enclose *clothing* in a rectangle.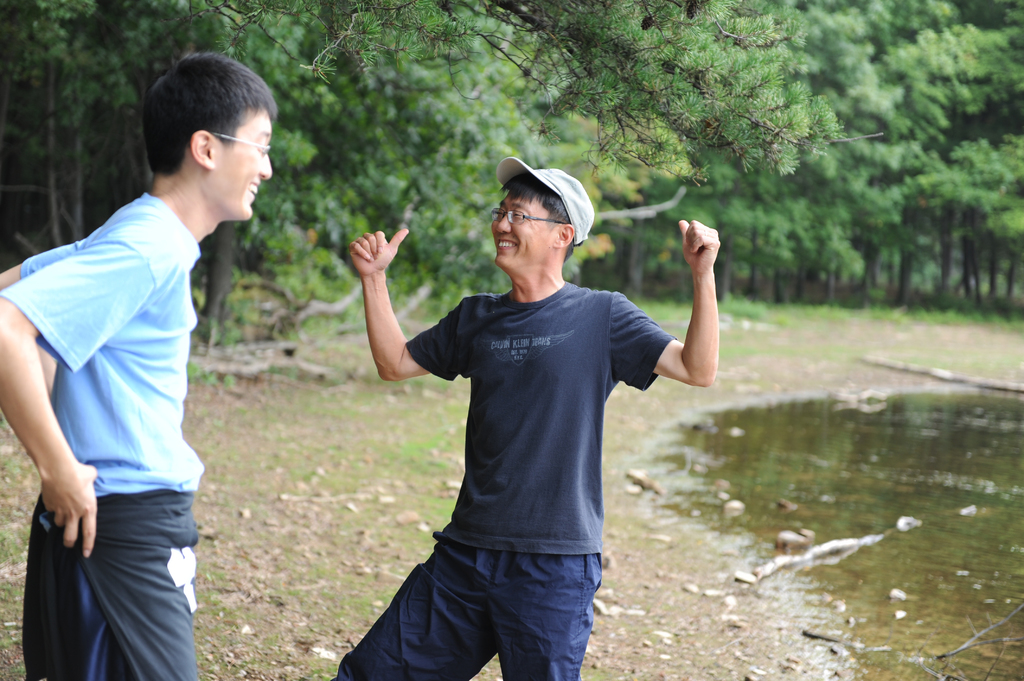
l=326, t=264, r=685, b=680.
